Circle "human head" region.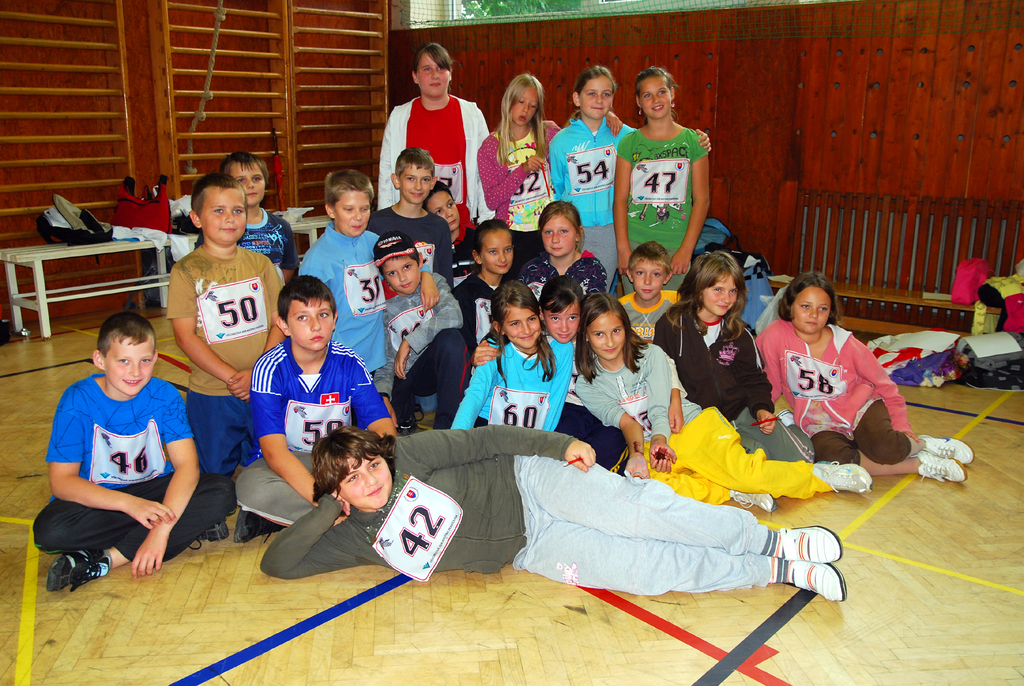
Region: crop(634, 66, 675, 122).
